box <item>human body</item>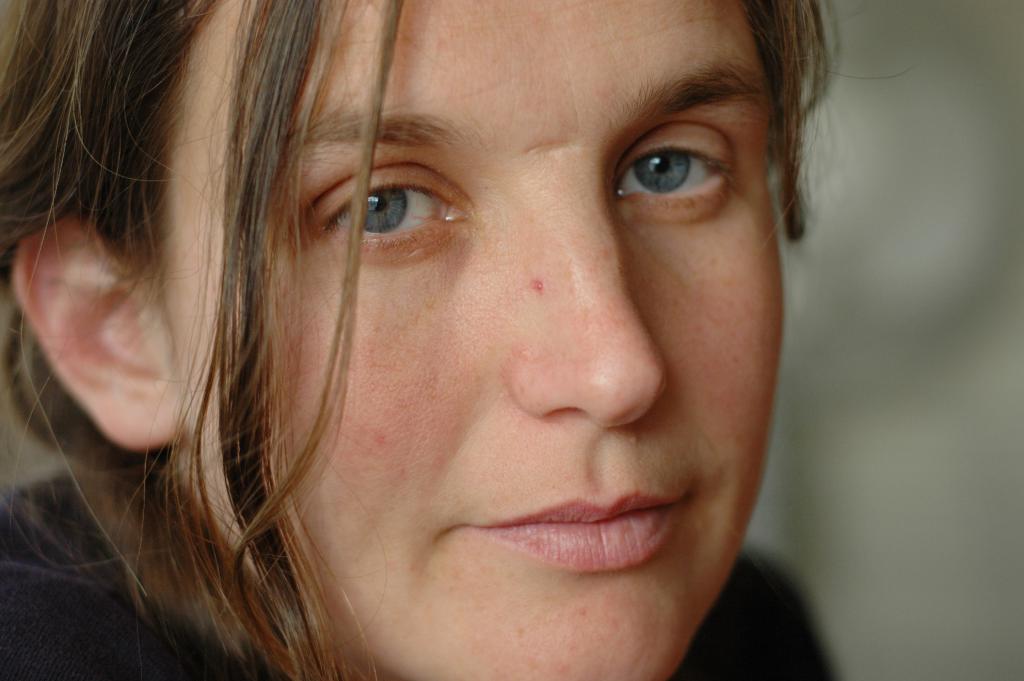
(0, 0, 836, 680)
